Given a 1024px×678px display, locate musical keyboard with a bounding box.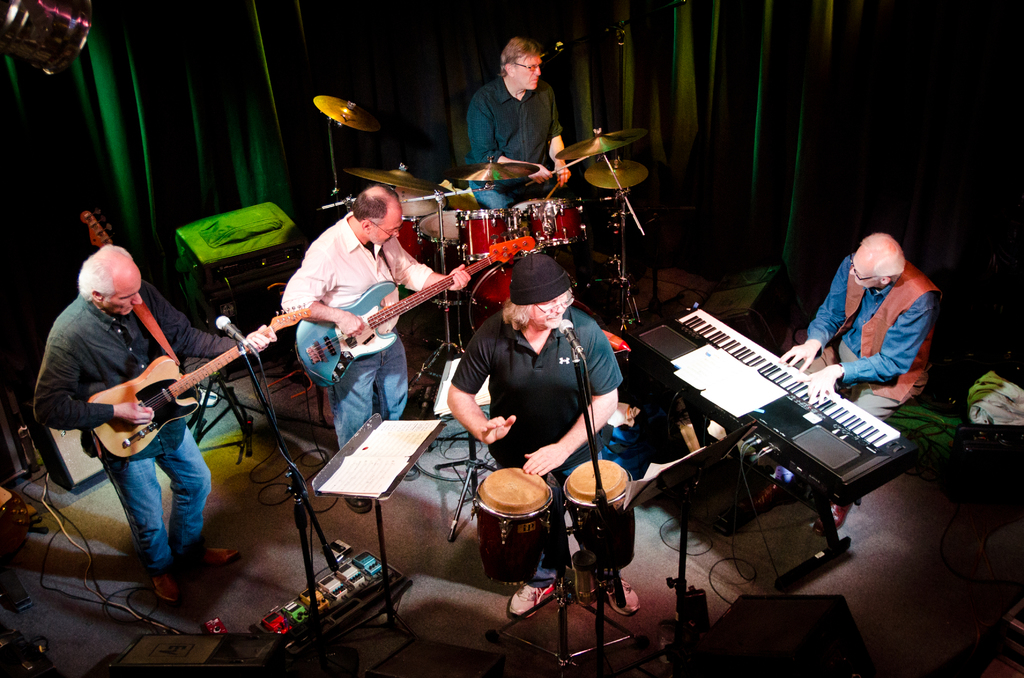
Located: rect(676, 318, 904, 499).
